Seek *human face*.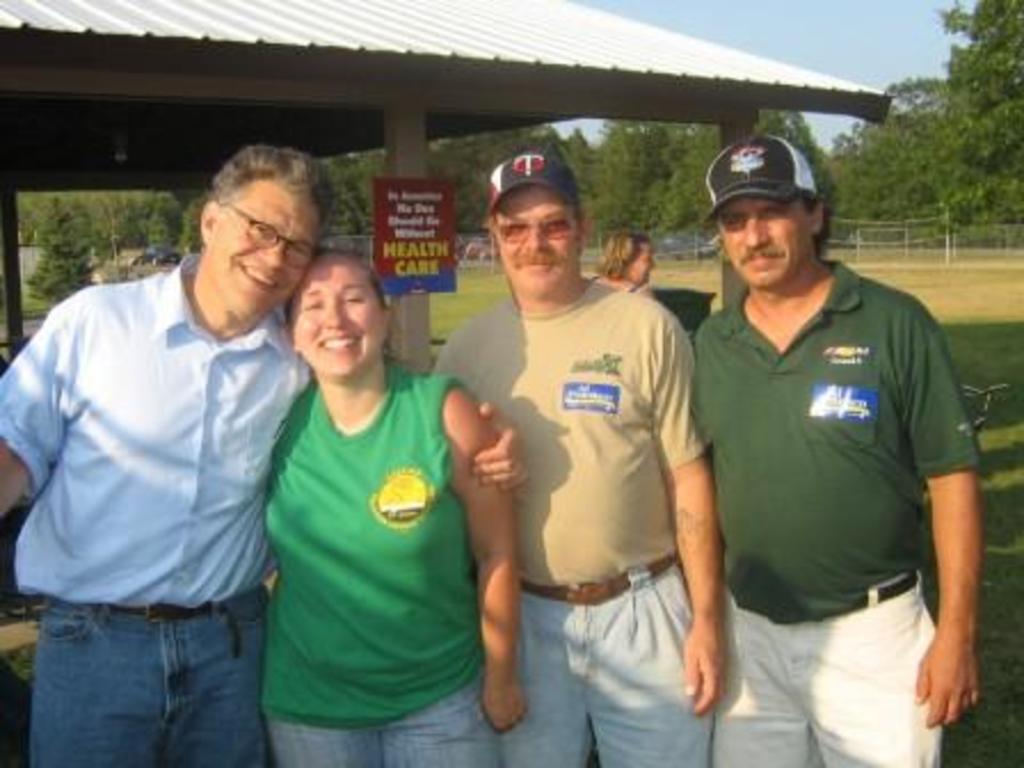
215/190/320/311.
